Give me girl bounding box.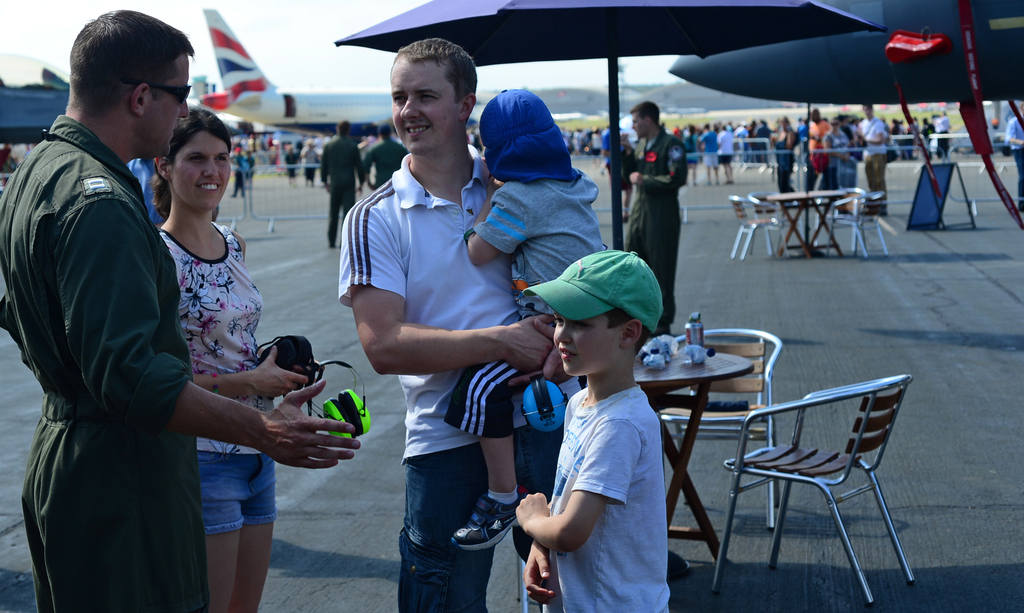
[445, 82, 609, 559].
